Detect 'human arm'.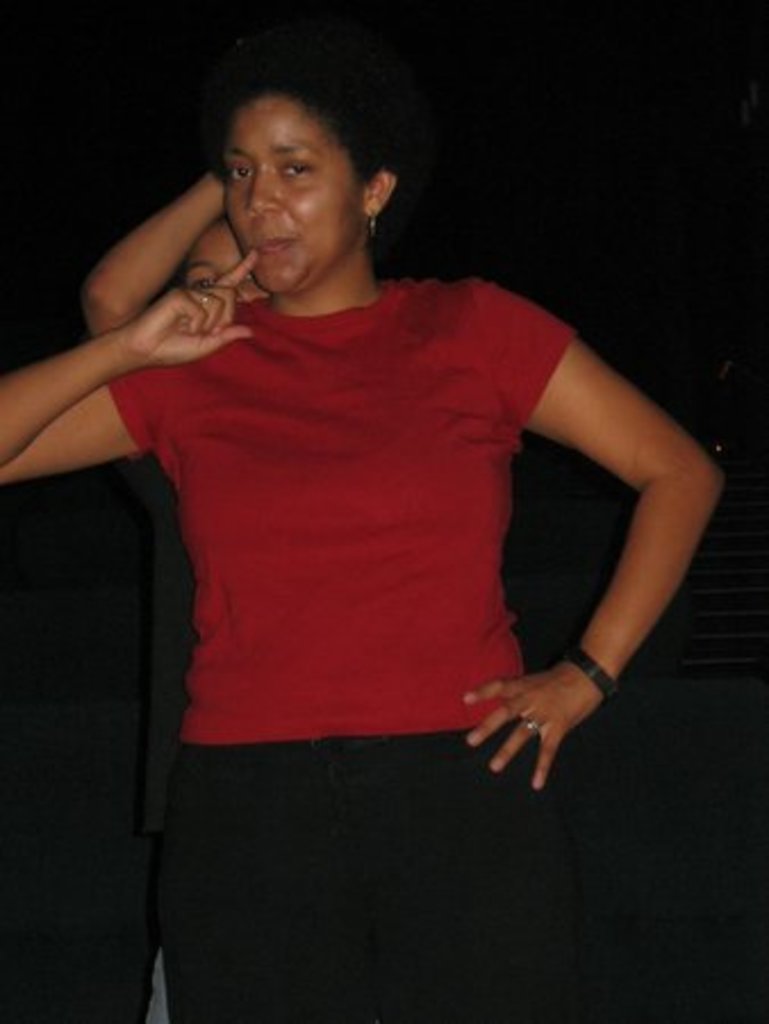
Detected at box=[0, 243, 257, 503].
